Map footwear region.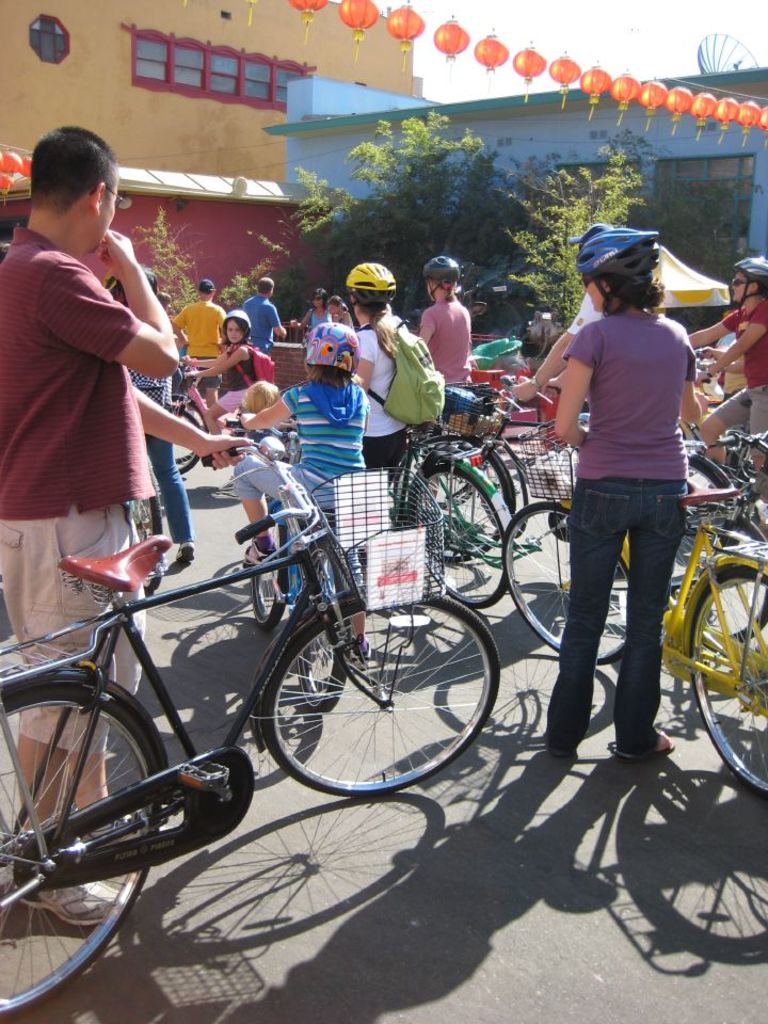
Mapped to <region>221, 481, 238, 506</region>.
